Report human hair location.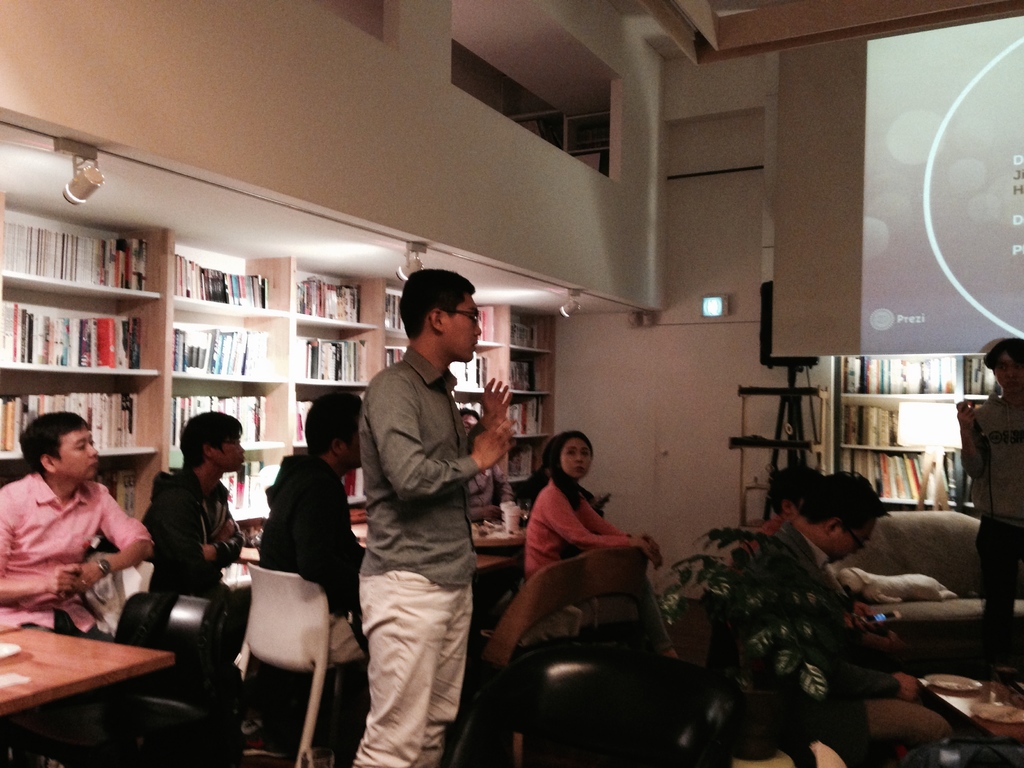
Report: 19, 410, 86, 474.
